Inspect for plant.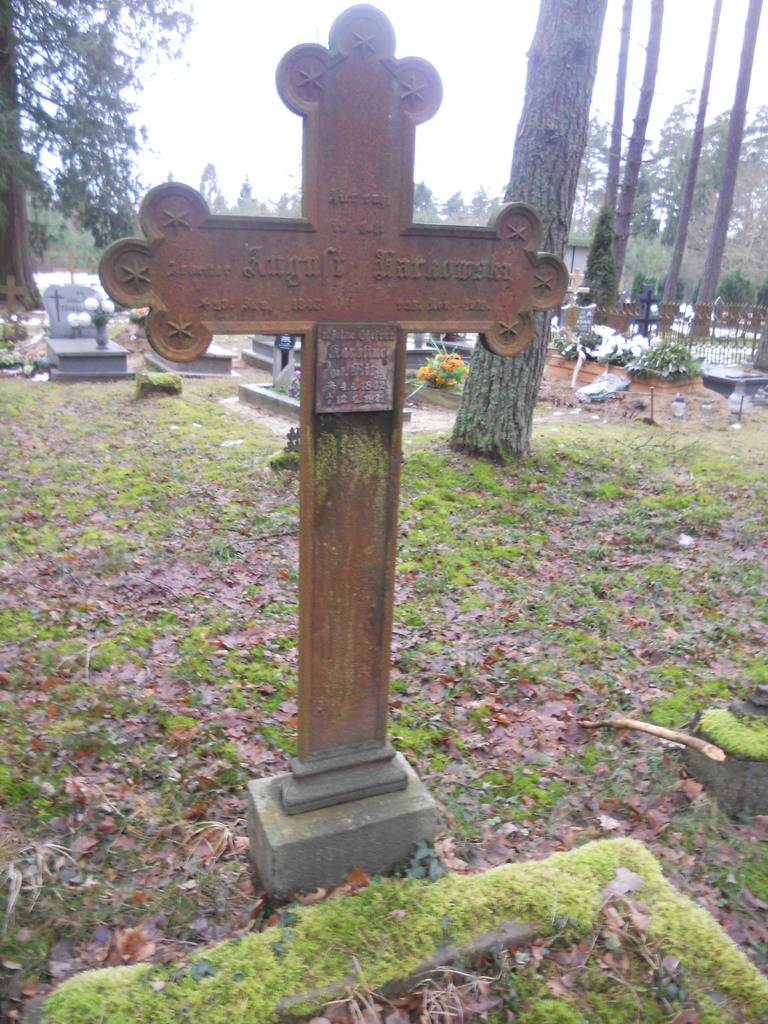
Inspection: 712:263:767:312.
